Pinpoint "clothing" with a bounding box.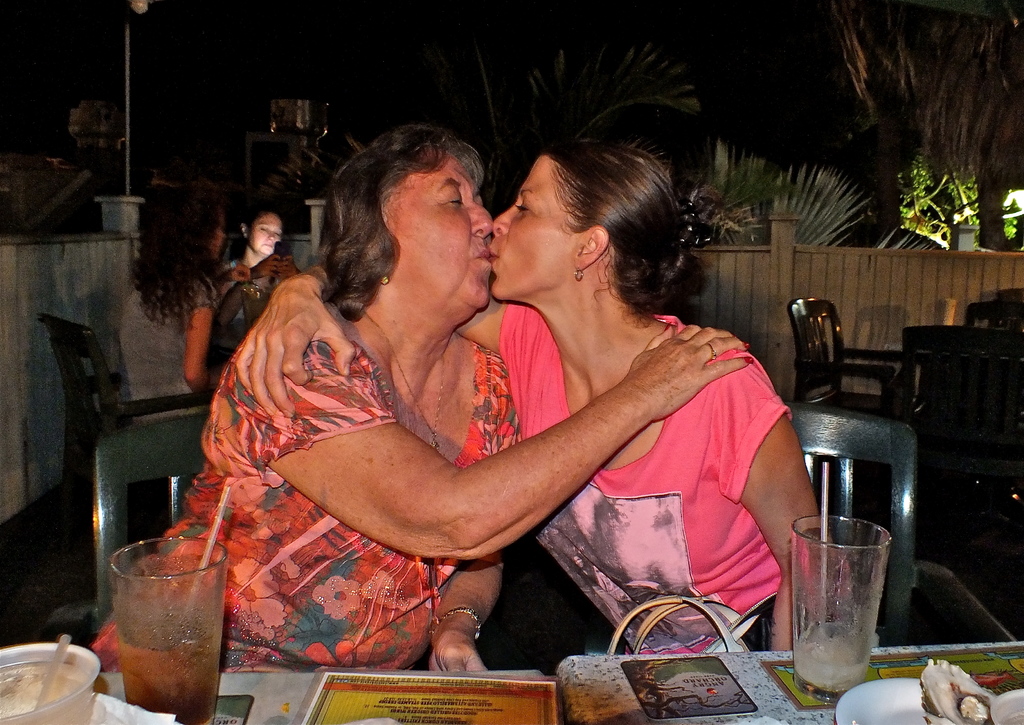
bbox=(91, 302, 522, 671).
